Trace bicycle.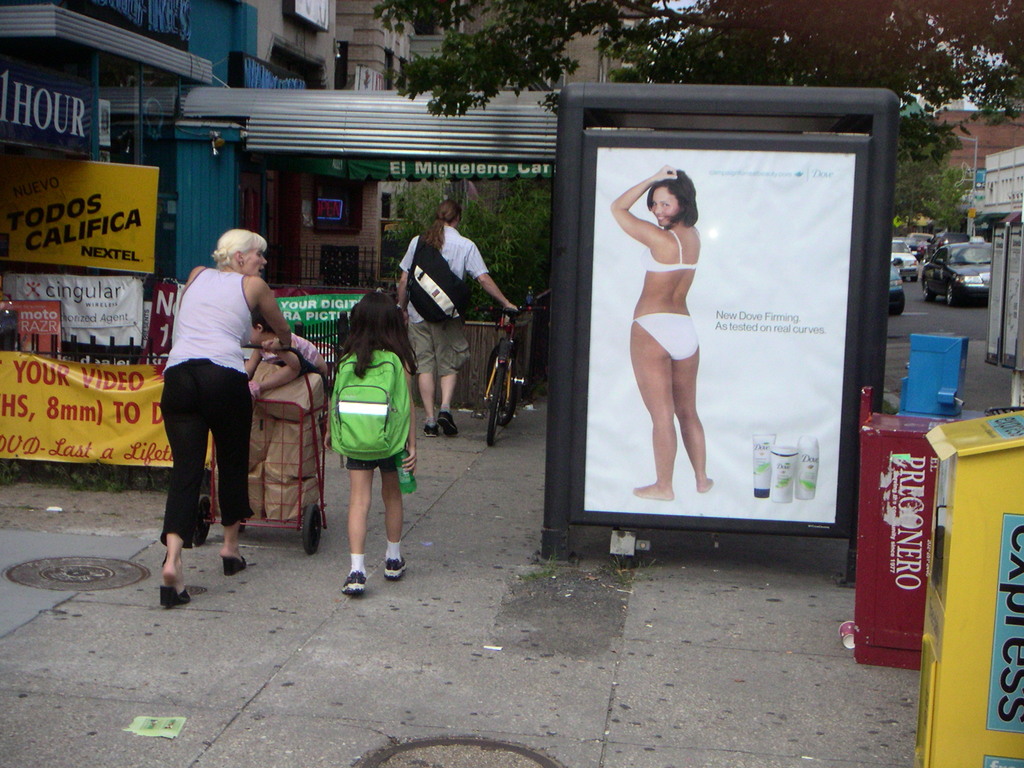
Traced to l=481, t=302, r=532, b=452.
